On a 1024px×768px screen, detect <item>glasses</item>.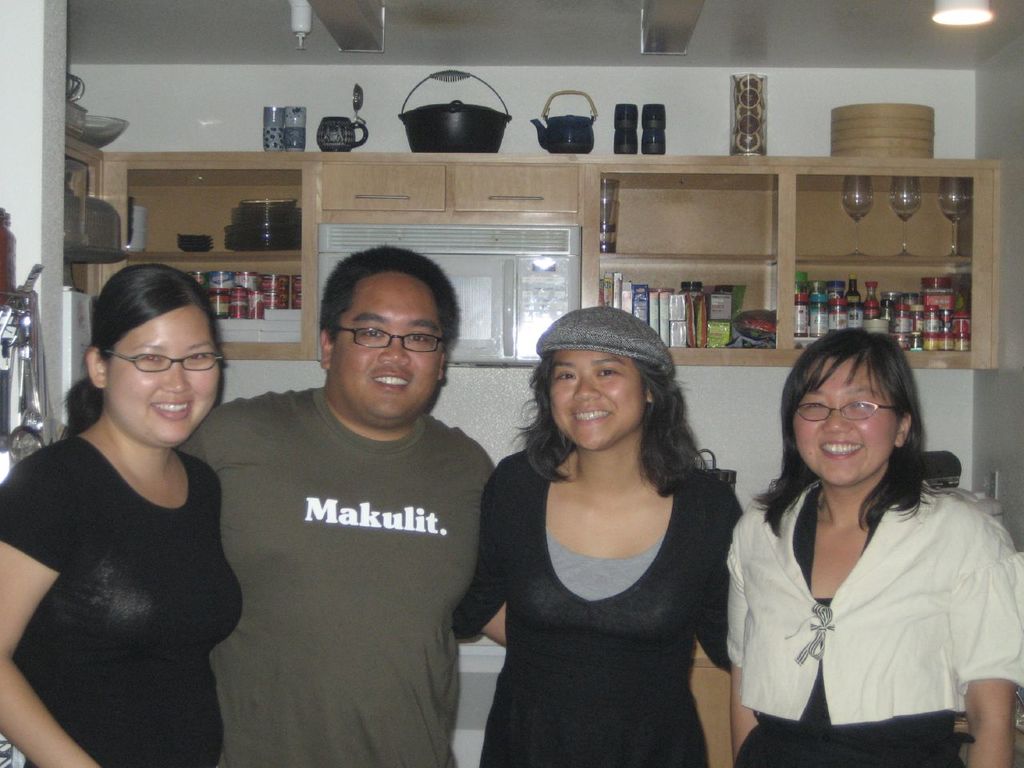
BBox(792, 402, 900, 430).
